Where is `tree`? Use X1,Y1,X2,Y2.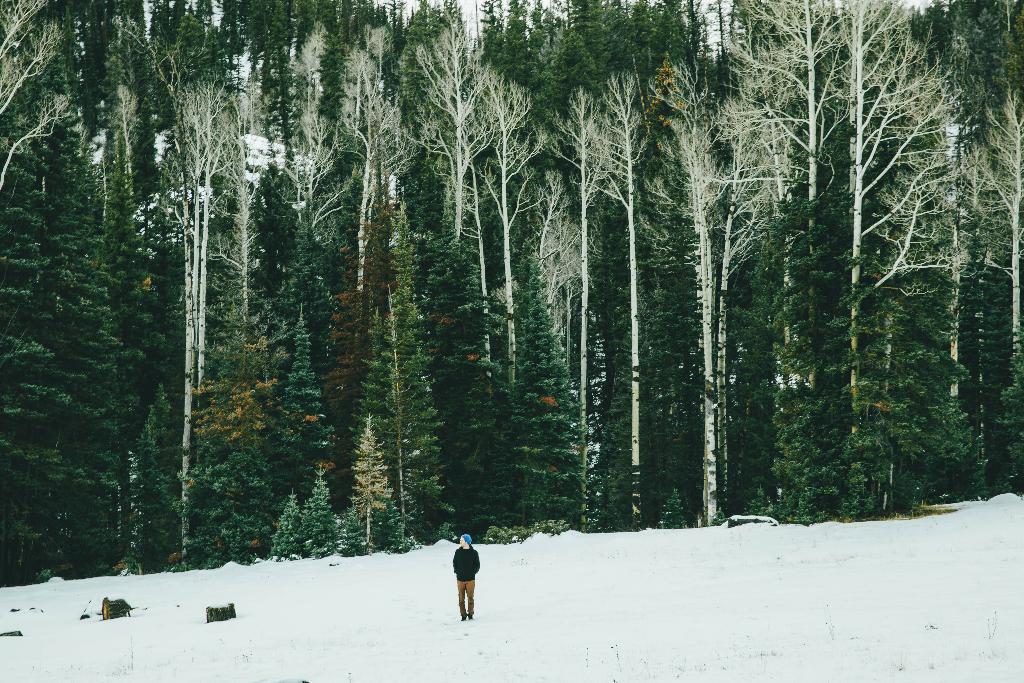
0,24,116,589.
